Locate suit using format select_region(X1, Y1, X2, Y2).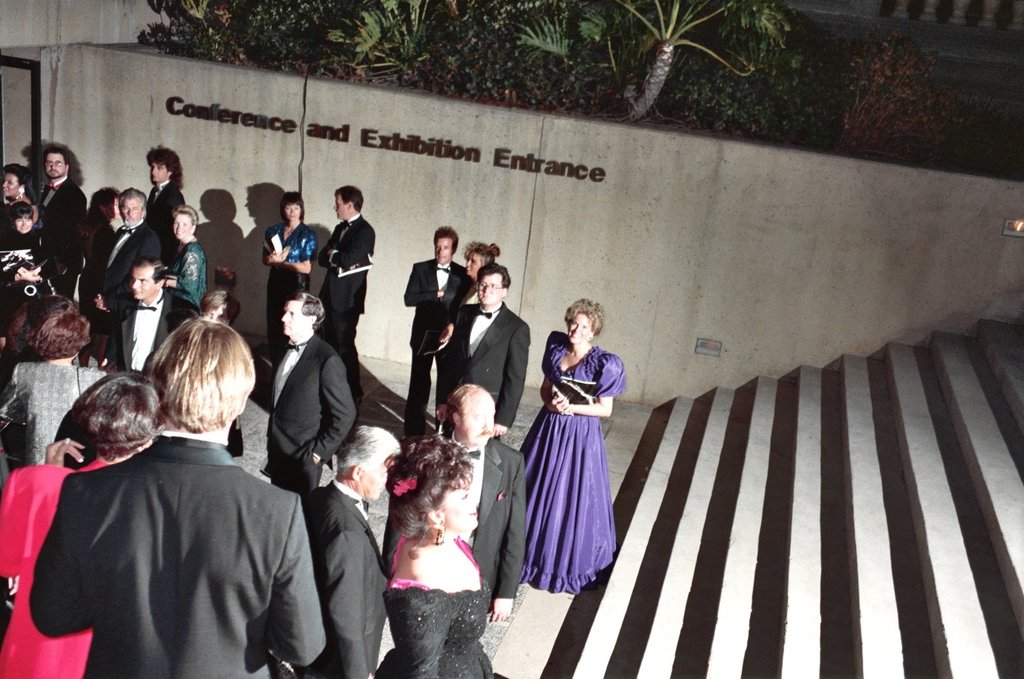
select_region(103, 284, 203, 367).
